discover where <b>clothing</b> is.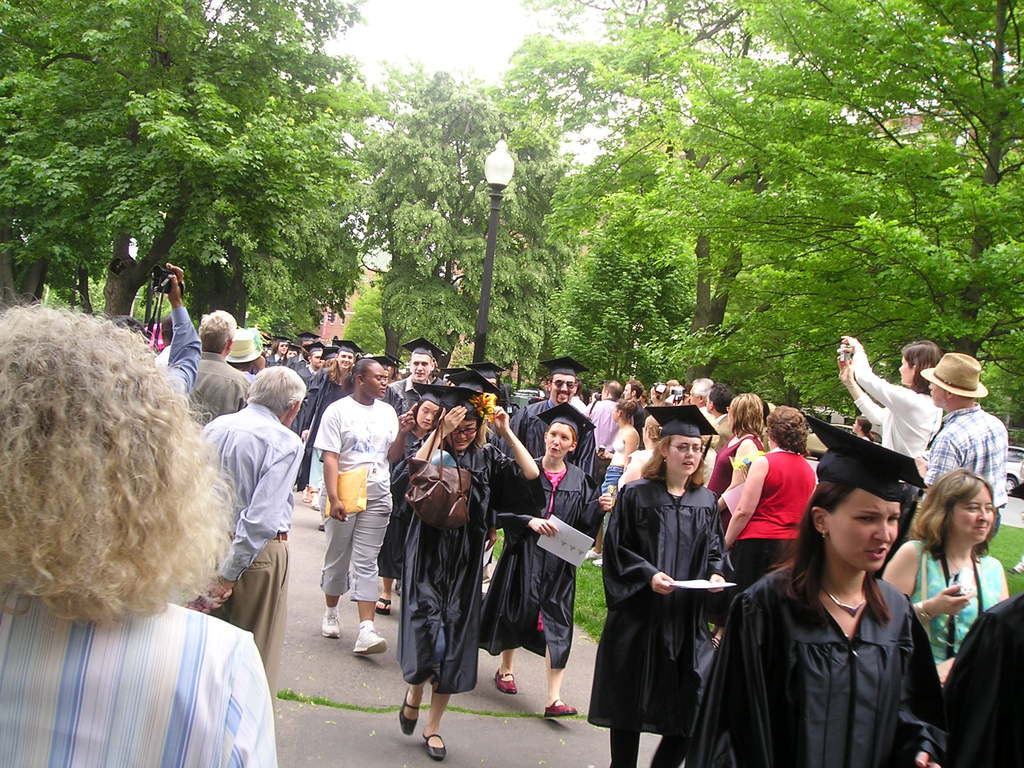
Discovered at (598, 465, 723, 728).
